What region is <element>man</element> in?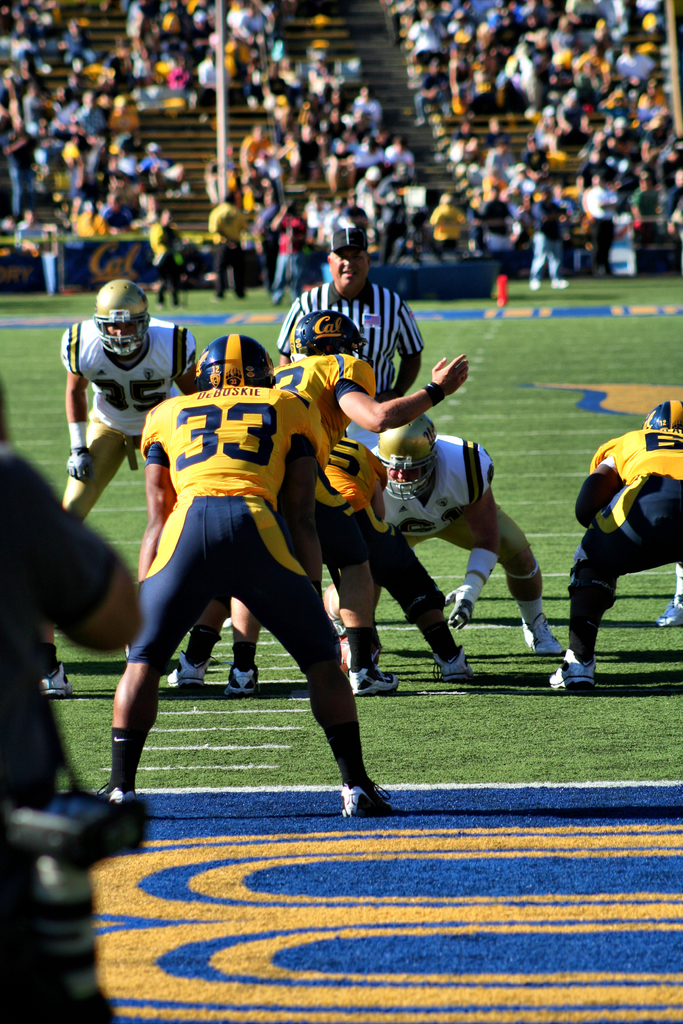
[208,193,248,307].
